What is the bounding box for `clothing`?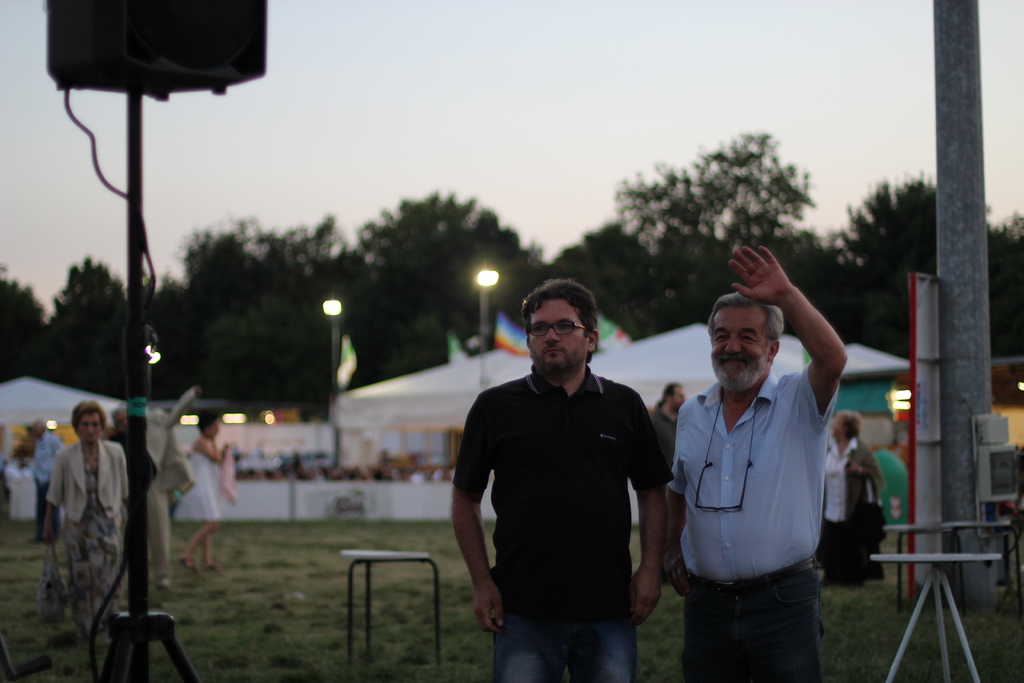
pyautogui.locateOnScreen(669, 365, 840, 682).
